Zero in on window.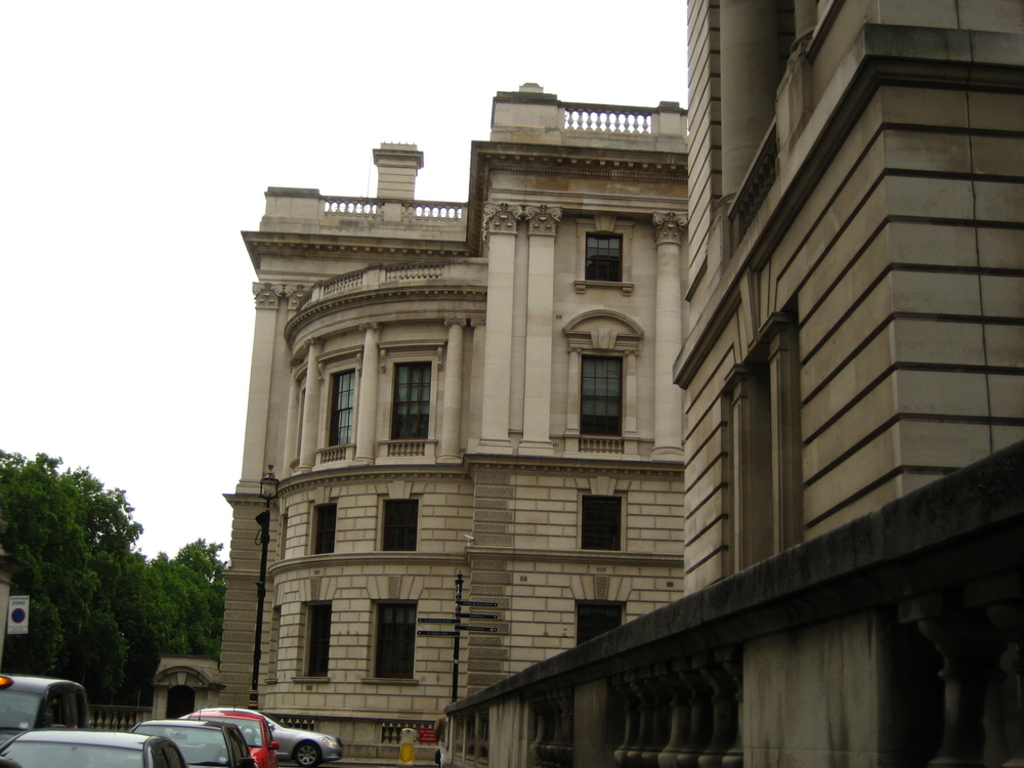
Zeroed in: <bbox>574, 489, 629, 553</bbox>.
